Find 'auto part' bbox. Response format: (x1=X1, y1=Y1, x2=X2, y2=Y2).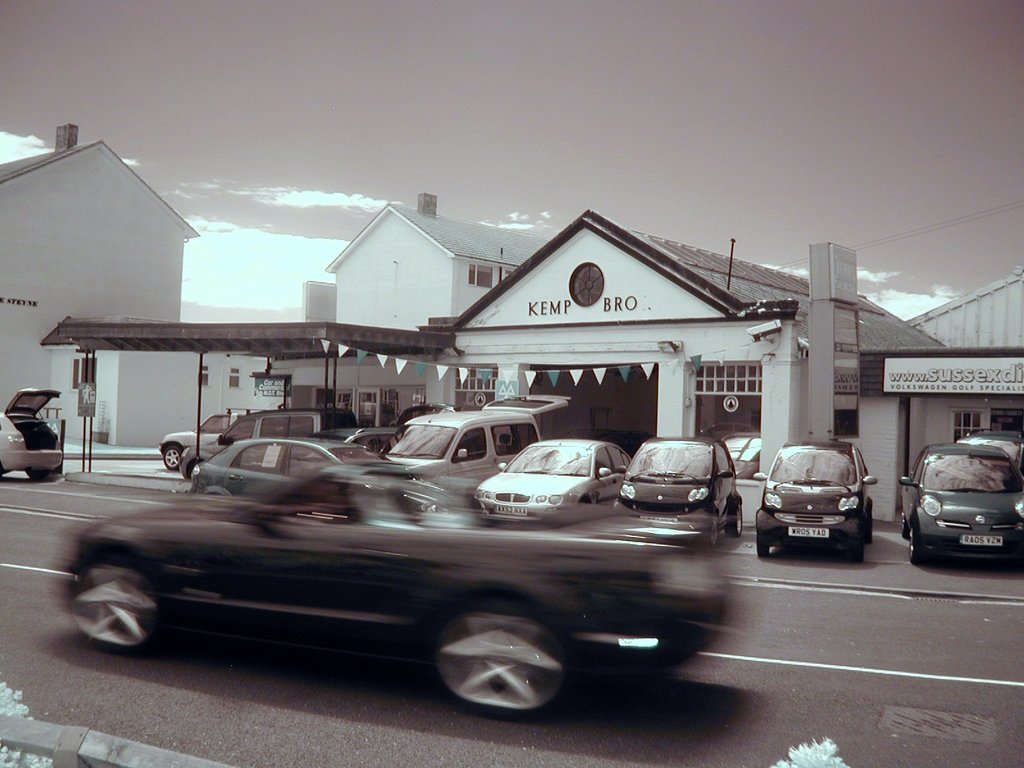
(x1=750, y1=522, x2=772, y2=555).
